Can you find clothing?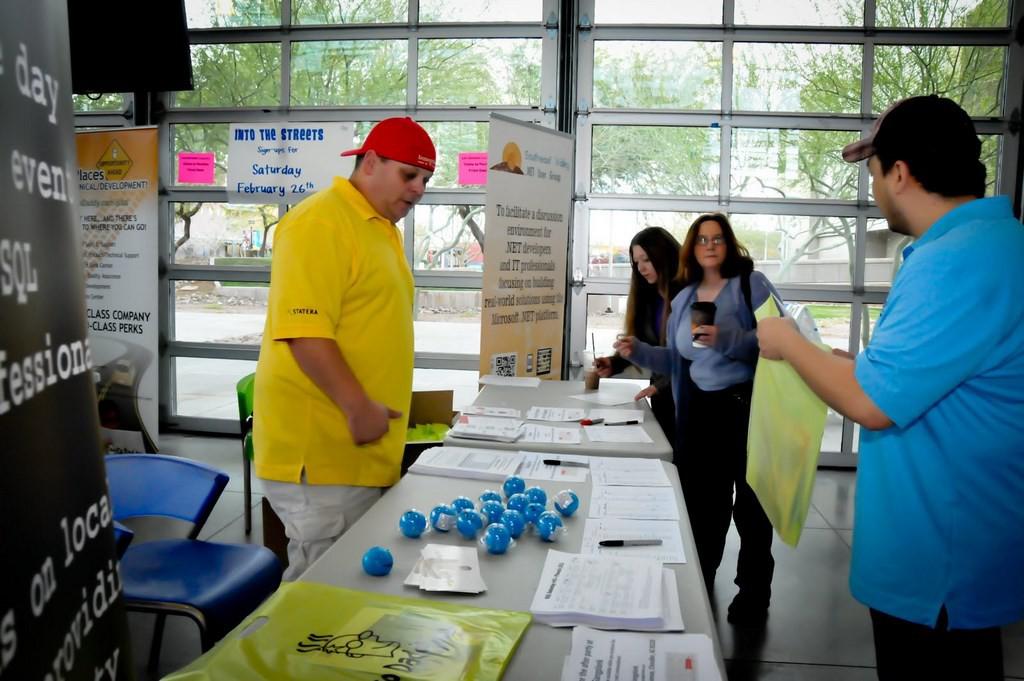
Yes, bounding box: <bbox>636, 270, 787, 610</bbox>.
